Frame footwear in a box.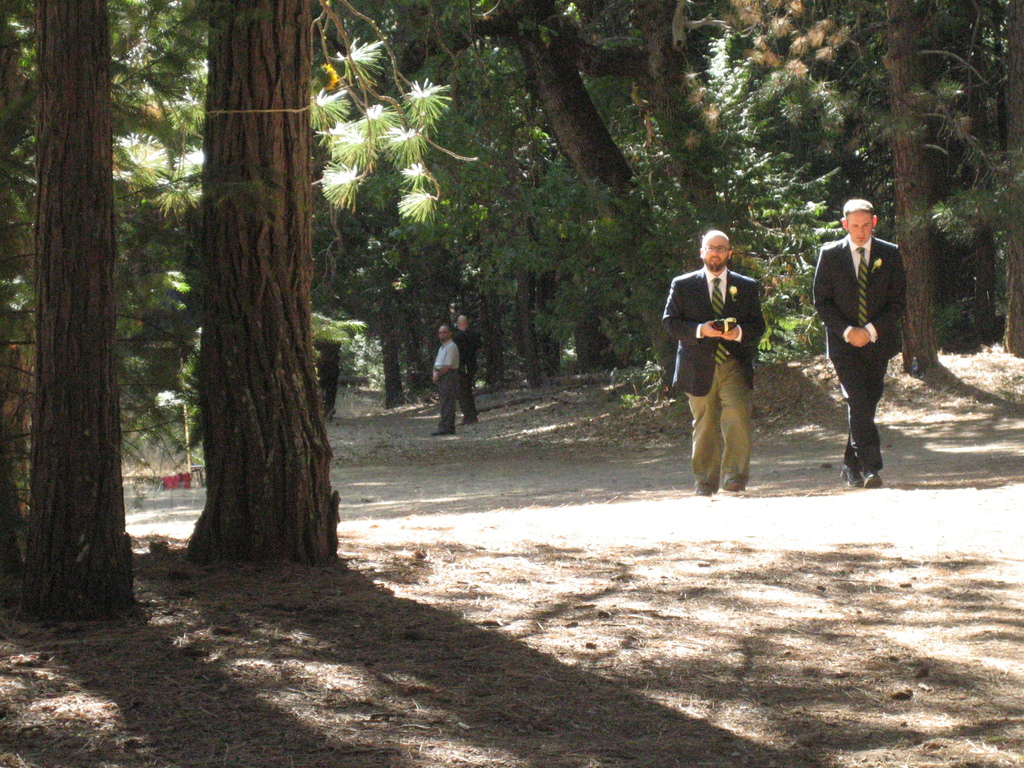
x1=432, y1=431, x2=447, y2=435.
